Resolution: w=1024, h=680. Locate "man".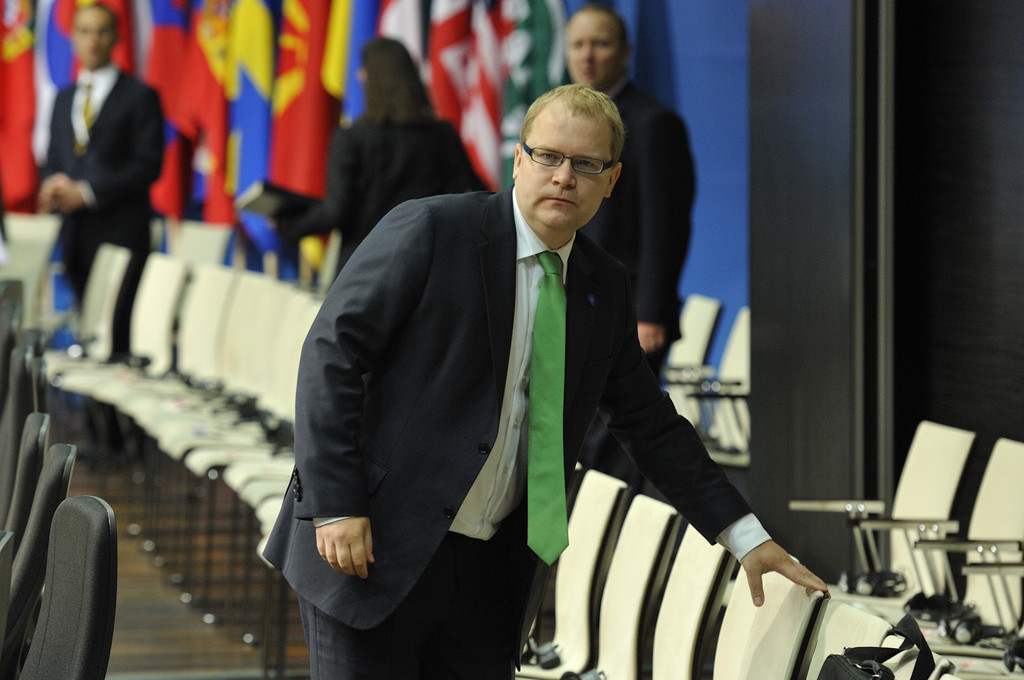
<region>303, 78, 811, 665</region>.
